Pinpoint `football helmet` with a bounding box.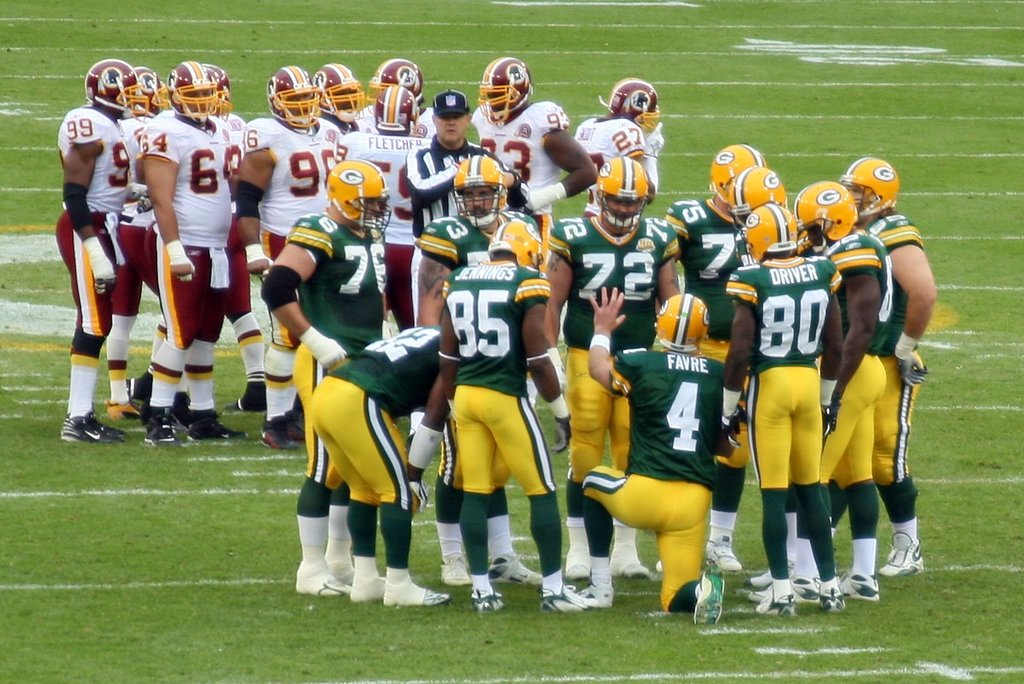
{"left": 710, "top": 142, "right": 768, "bottom": 208}.
